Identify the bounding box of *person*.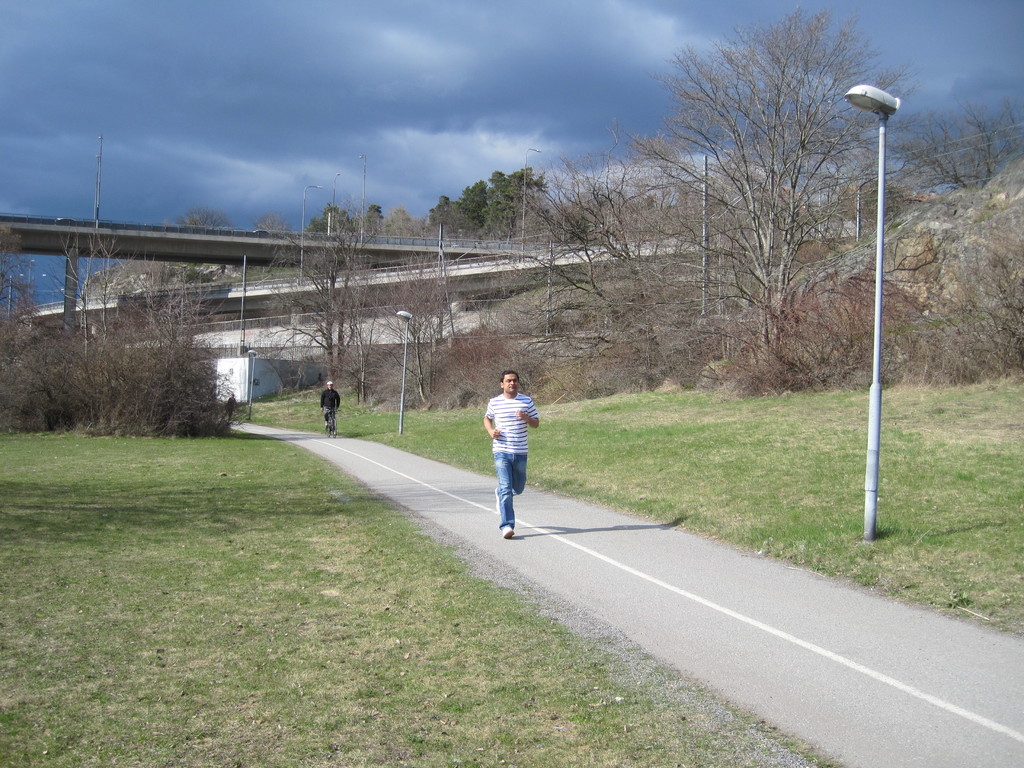
select_region(481, 364, 546, 541).
